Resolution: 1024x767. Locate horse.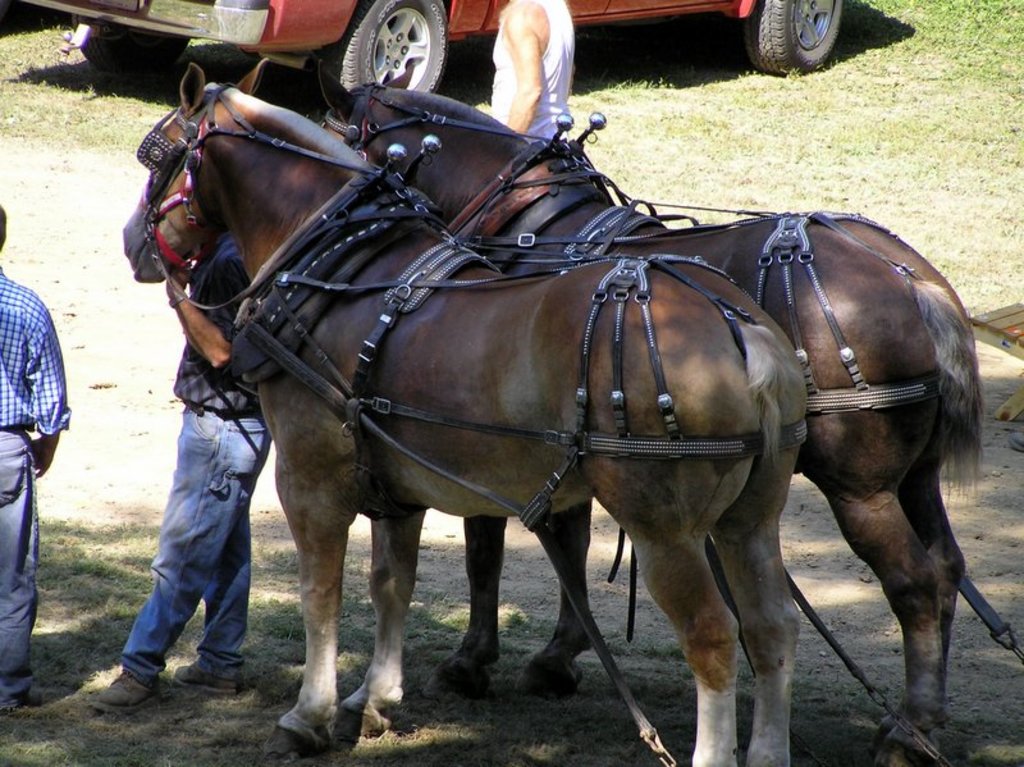
rect(312, 63, 983, 766).
